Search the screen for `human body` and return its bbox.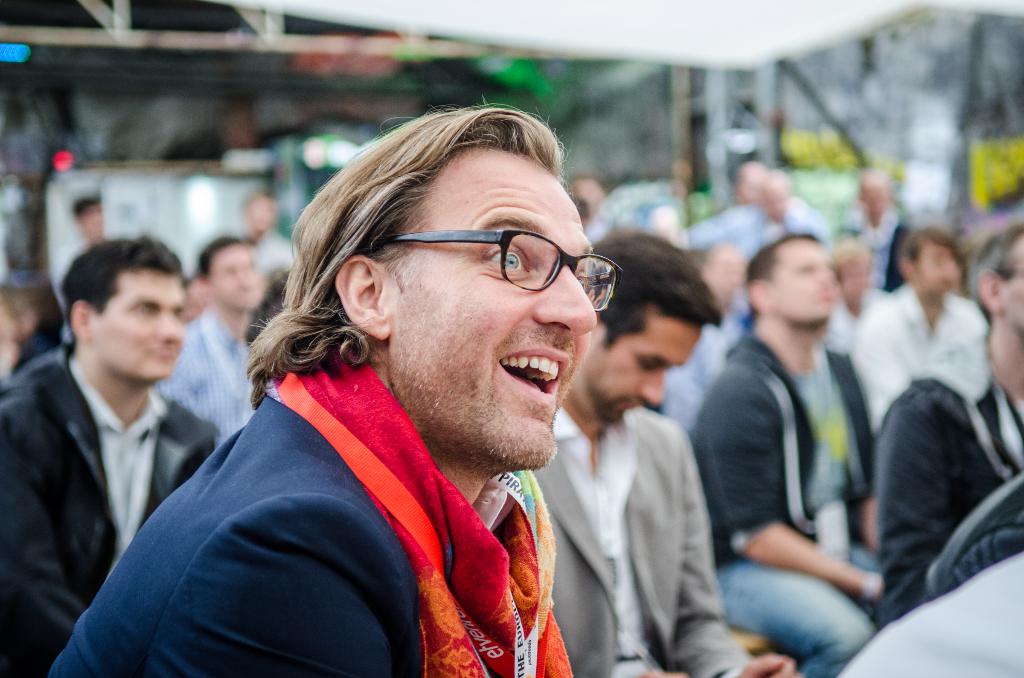
Found: 691:214:919:669.
